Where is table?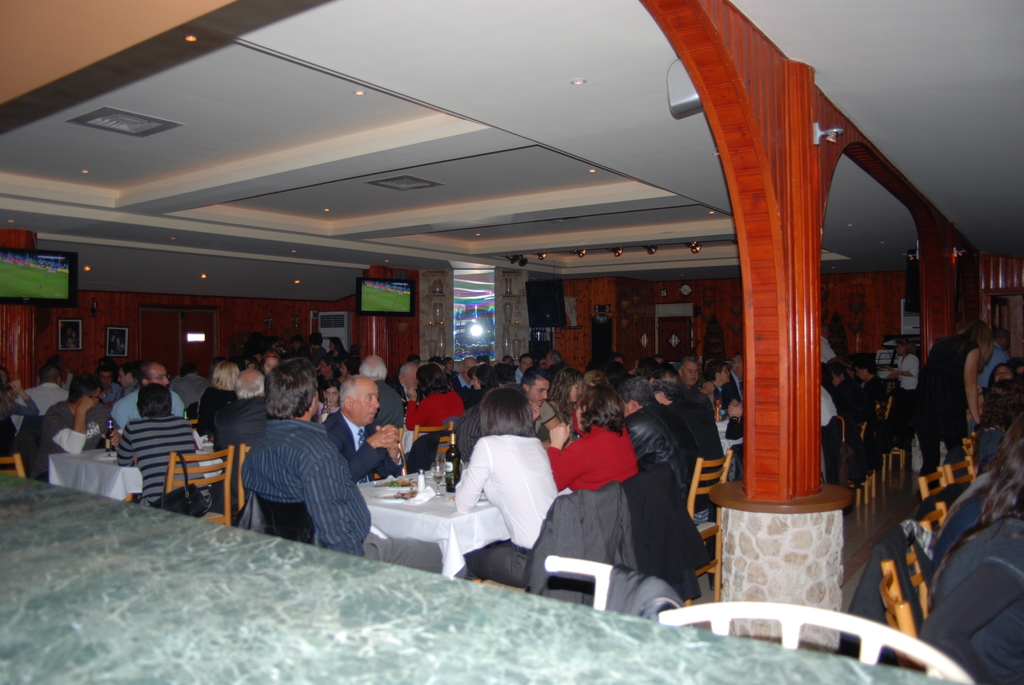
<box>38,443,229,516</box>.
